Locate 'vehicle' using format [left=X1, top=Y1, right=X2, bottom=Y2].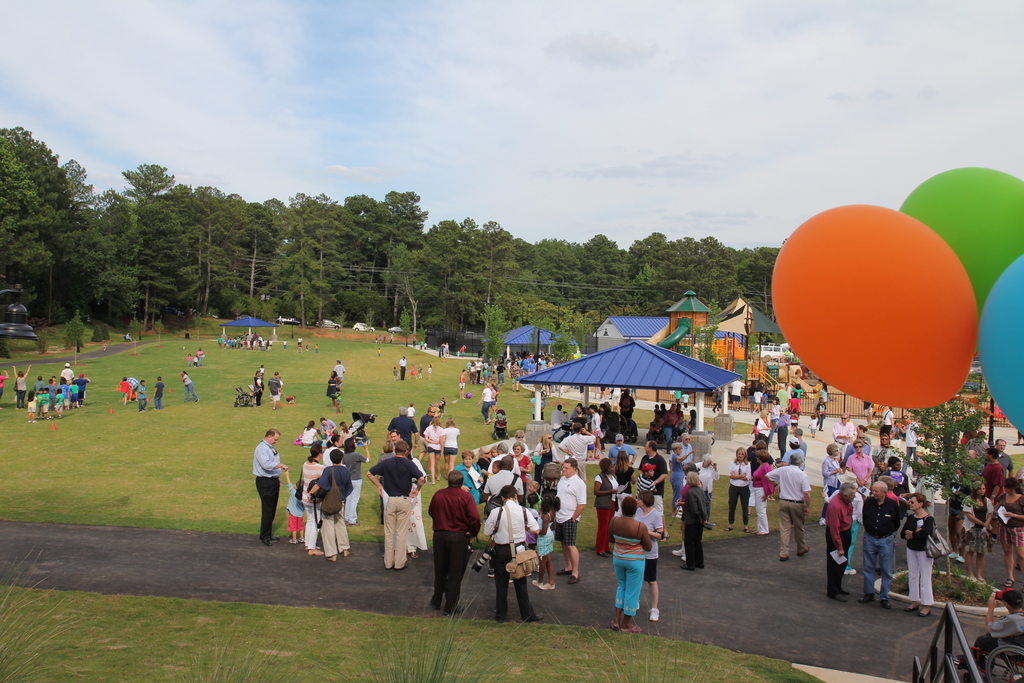
[left=386, top=324, right=403, bottom=335].
